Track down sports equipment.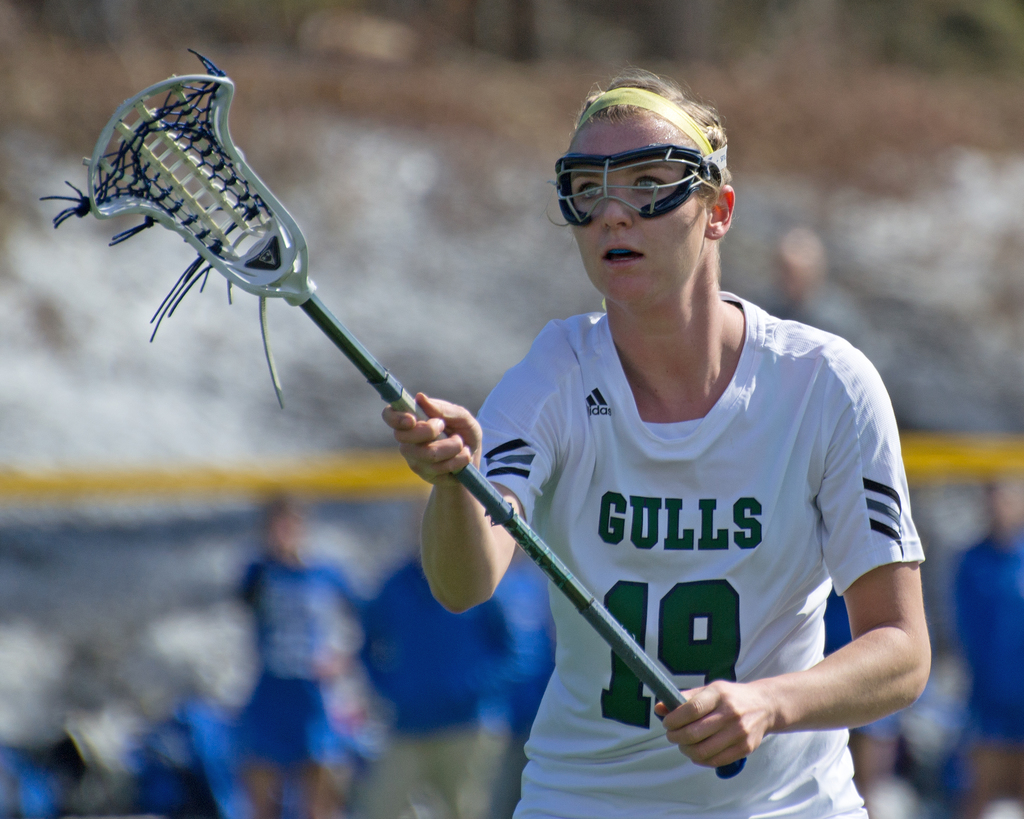
Tracked to (left=64, top=70, right=747, bottom=779).
